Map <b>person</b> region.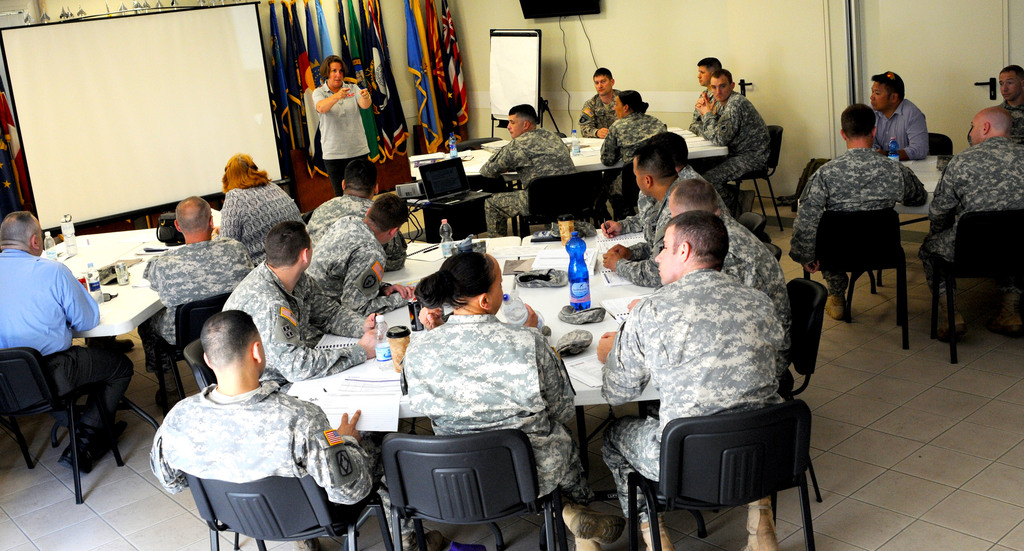
Mapped to (left=481, top=101, right=578, bottom=239).
